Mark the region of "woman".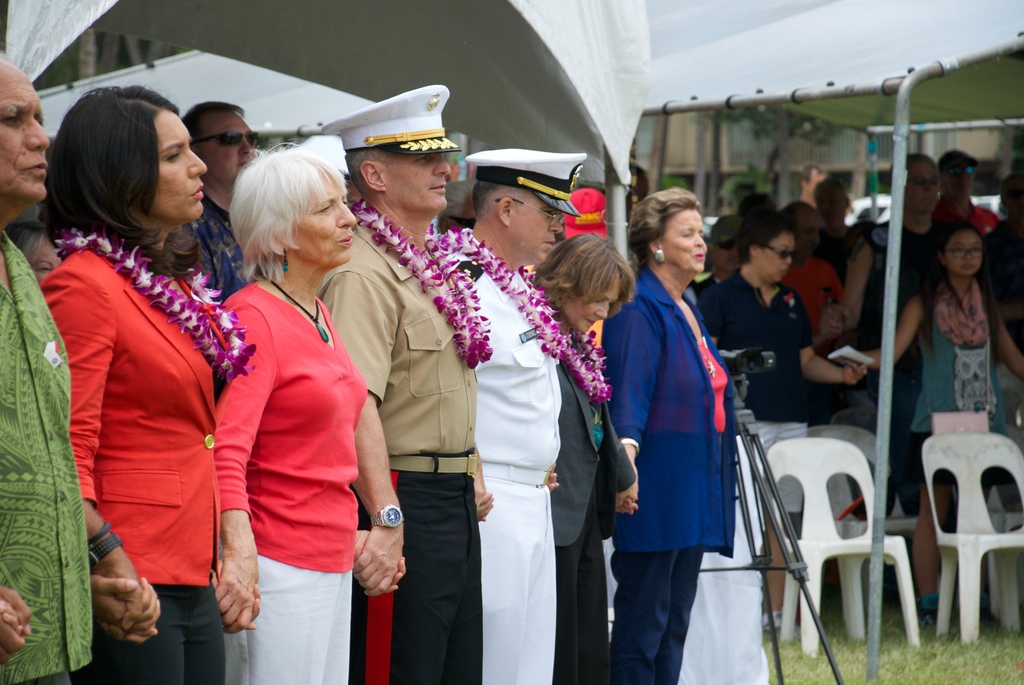
Region: box(862, 219, 1023, 625).
